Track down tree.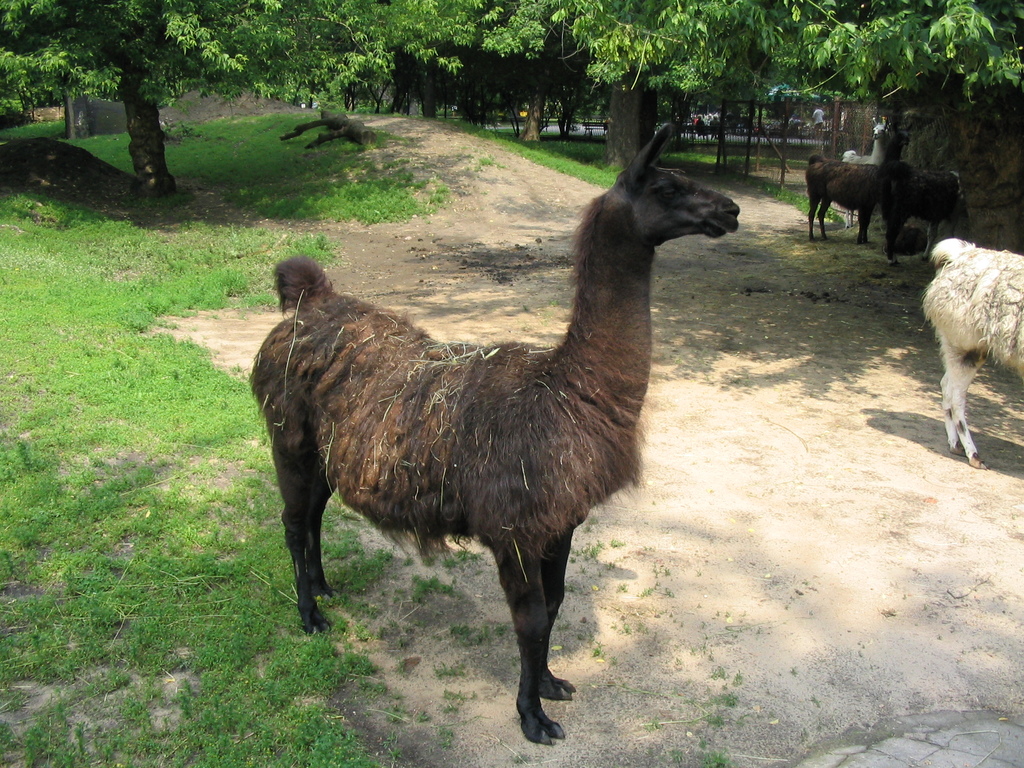
Tracked to rect(0, 0, 1023, 209).
